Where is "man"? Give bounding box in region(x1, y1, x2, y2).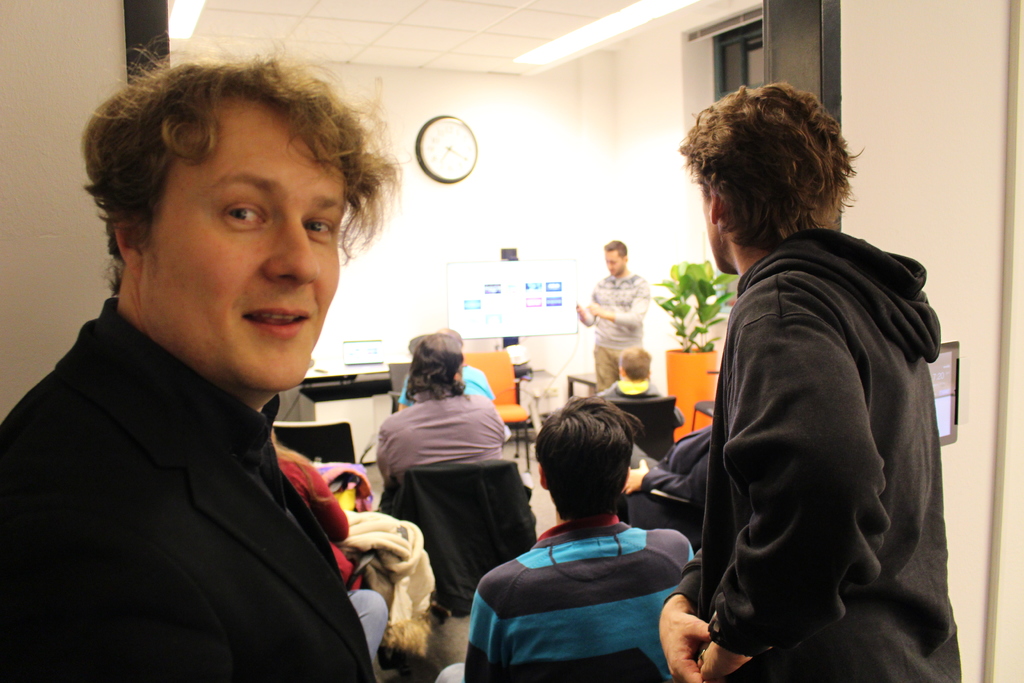
region(0, 33, 408, 682).
